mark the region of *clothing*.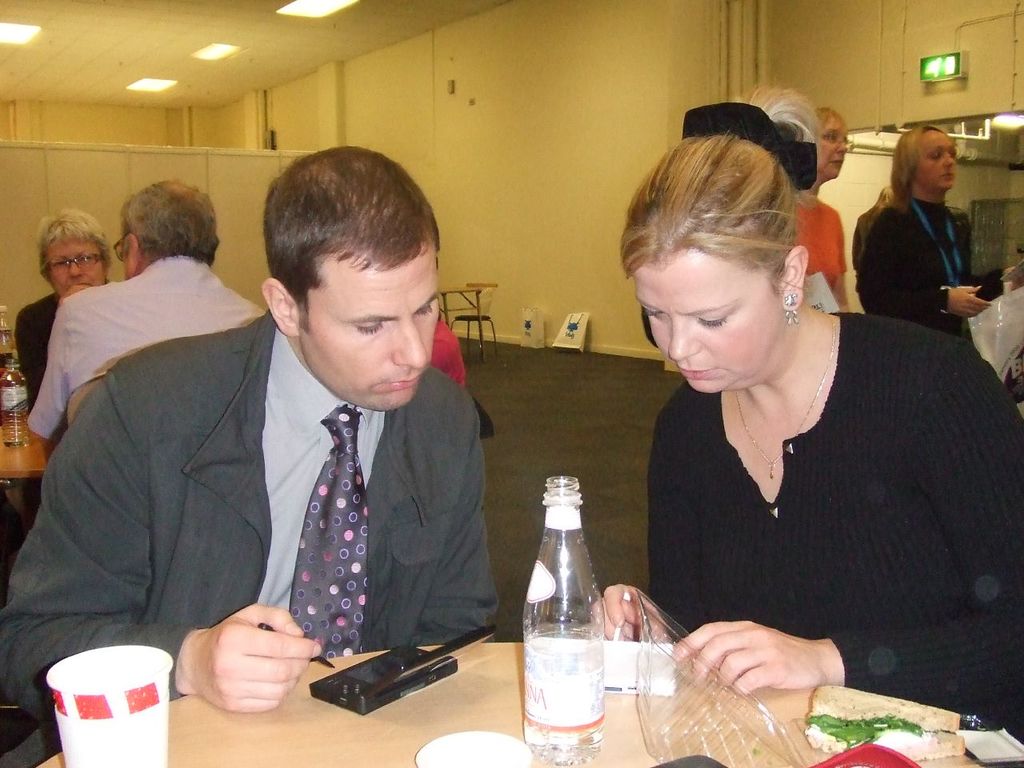
Region: rect(850, 197, 1005, 325).
